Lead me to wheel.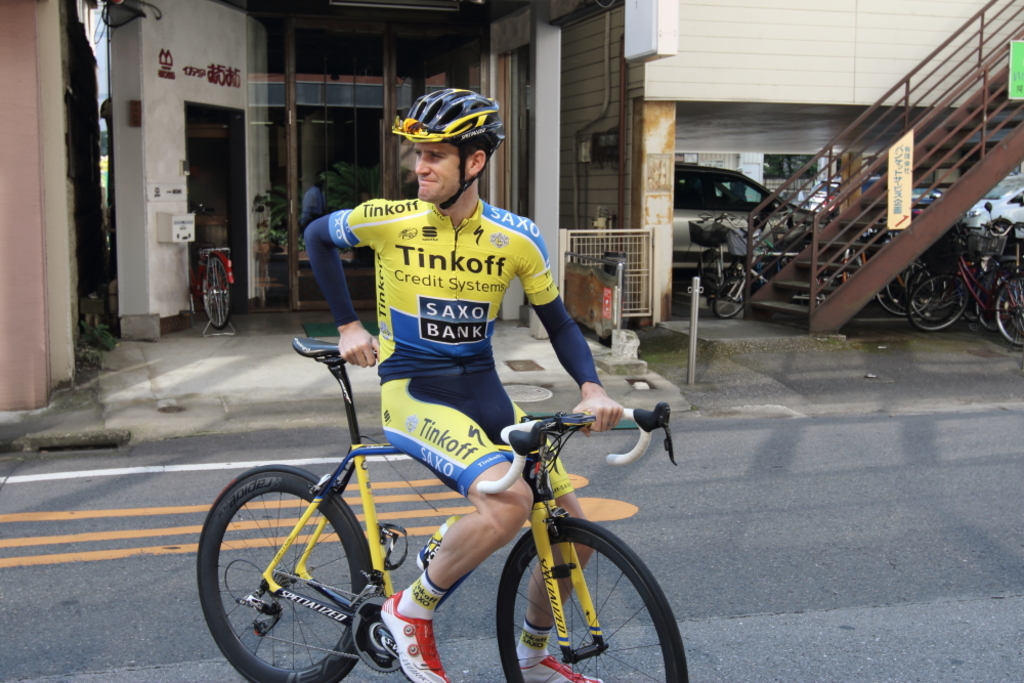
Lead to rect(714, 279, 743, 318).
